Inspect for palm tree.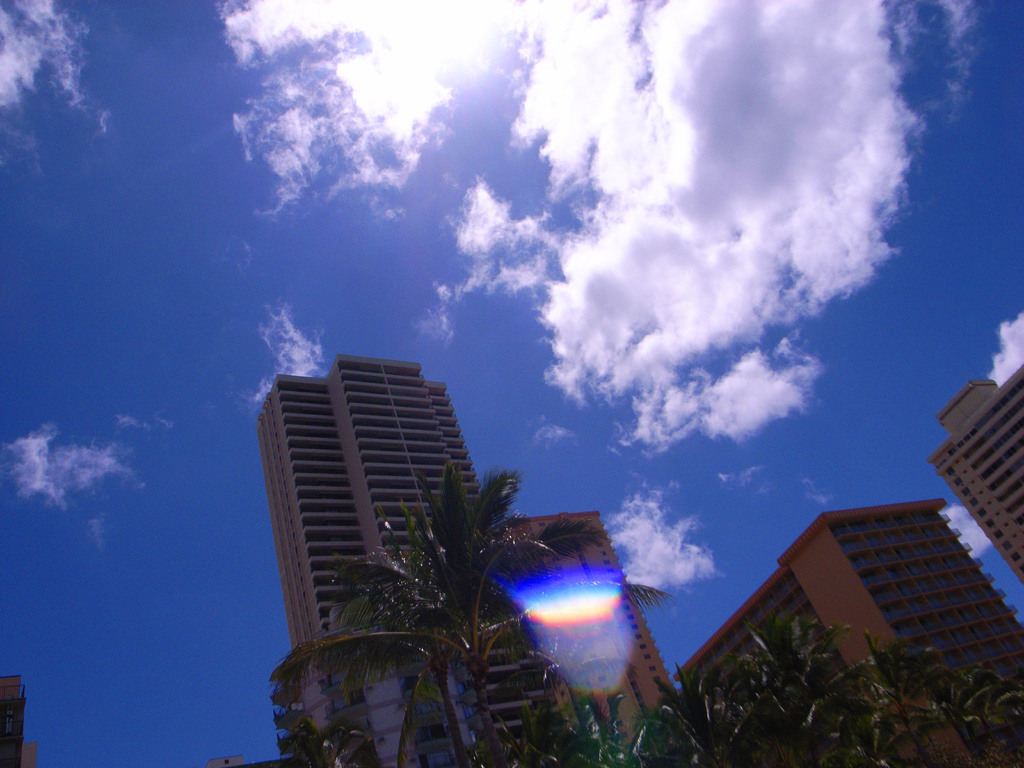
Inspection: (x1=733, y1=620, x2=814, y2=756).
